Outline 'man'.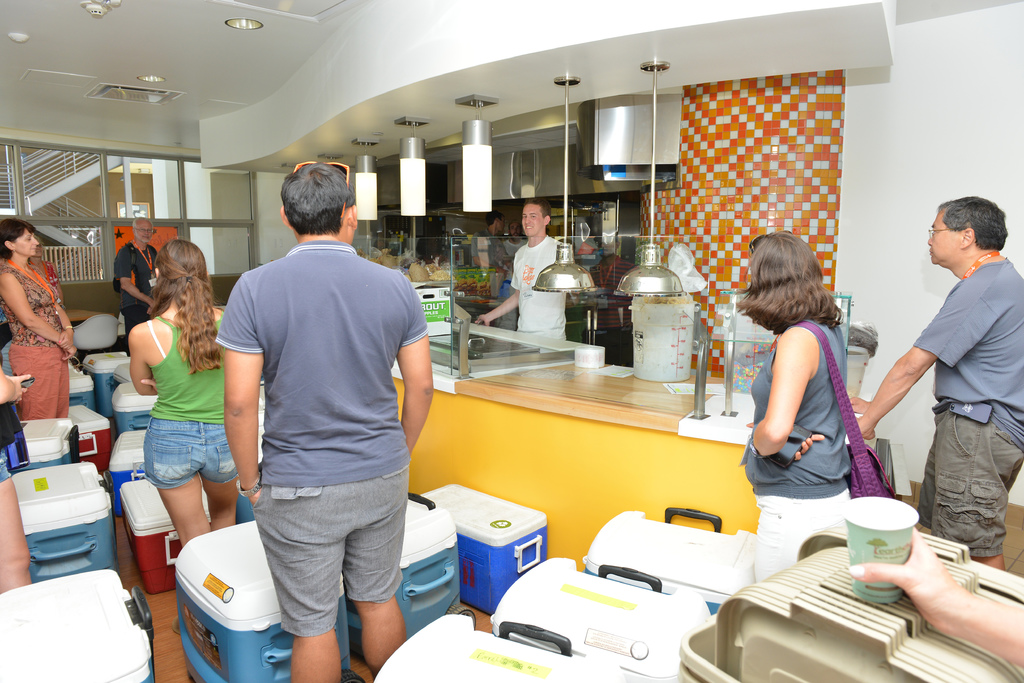
Outline: (x1=476, y1=200, x2=564, y2=339).
